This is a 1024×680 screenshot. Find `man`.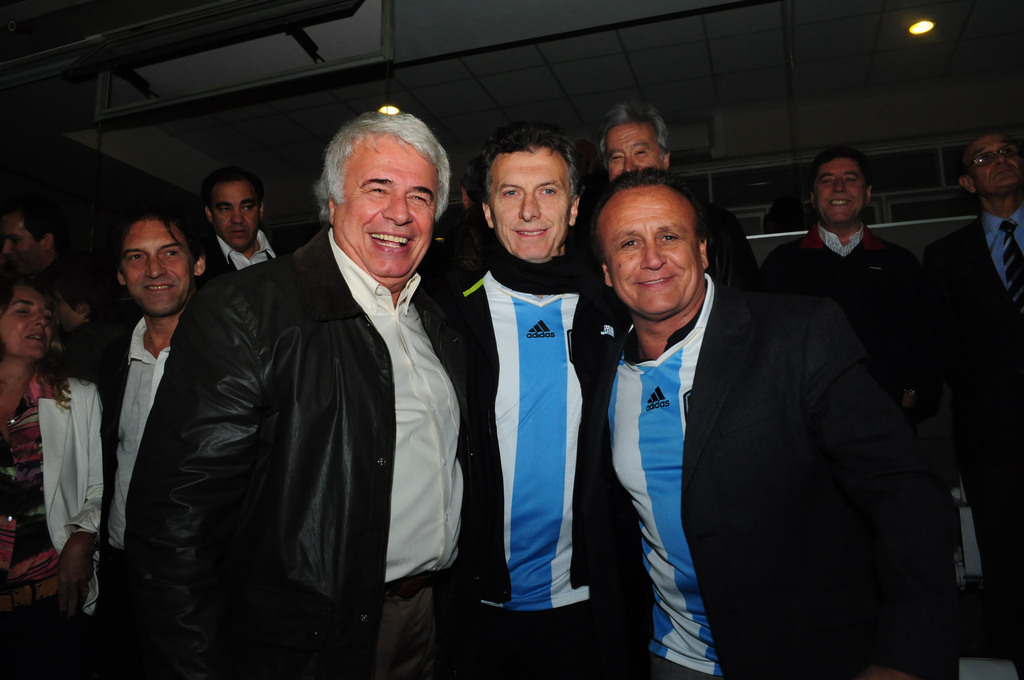
Bounding box: box(755, 147, 963, 421).
